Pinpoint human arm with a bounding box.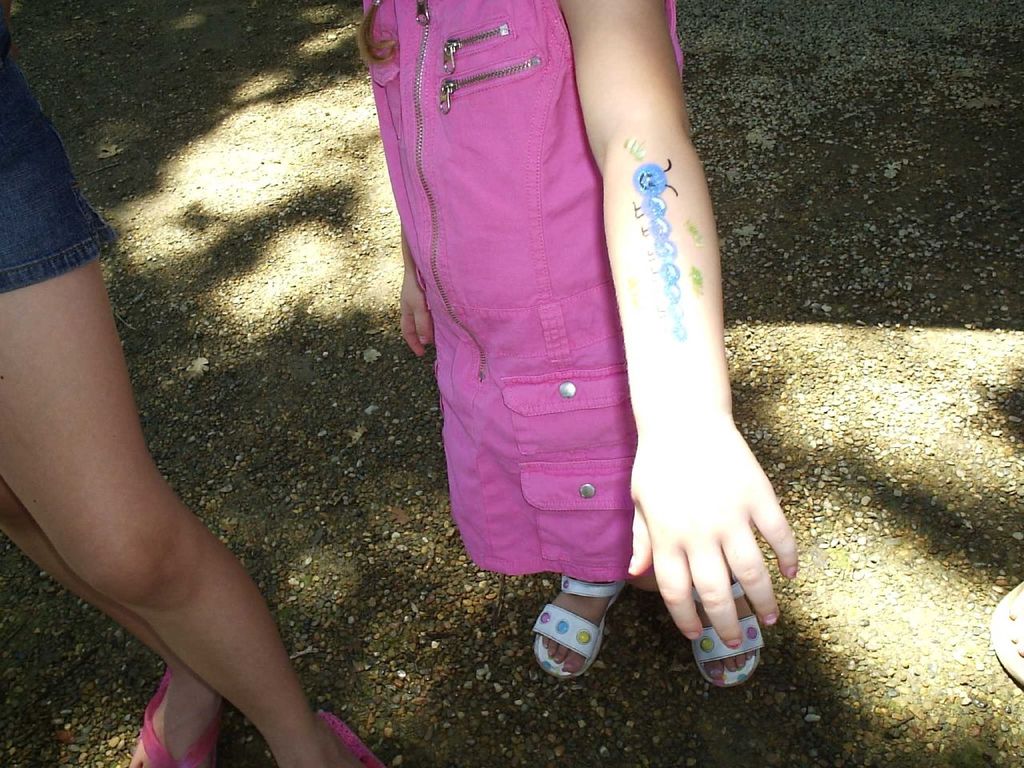
l=366, t=0, r=446, b=362.
